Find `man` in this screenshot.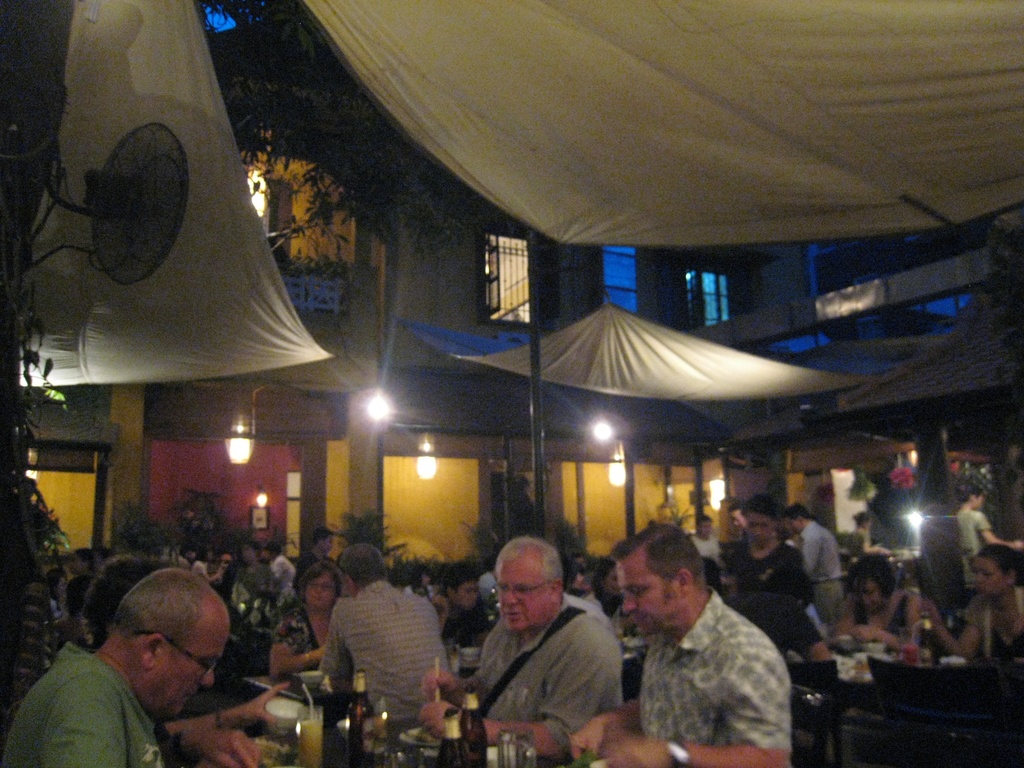
The bounding box for `man` is 79/555/296/767.
